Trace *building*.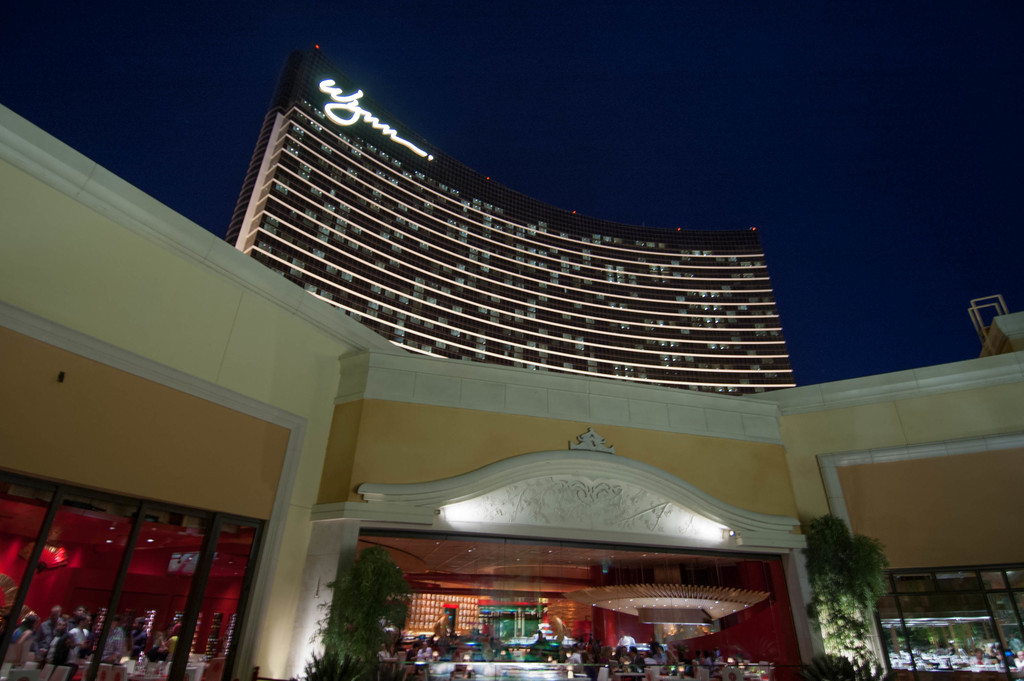
Traced to box=[1, 96, 1023, 680].
